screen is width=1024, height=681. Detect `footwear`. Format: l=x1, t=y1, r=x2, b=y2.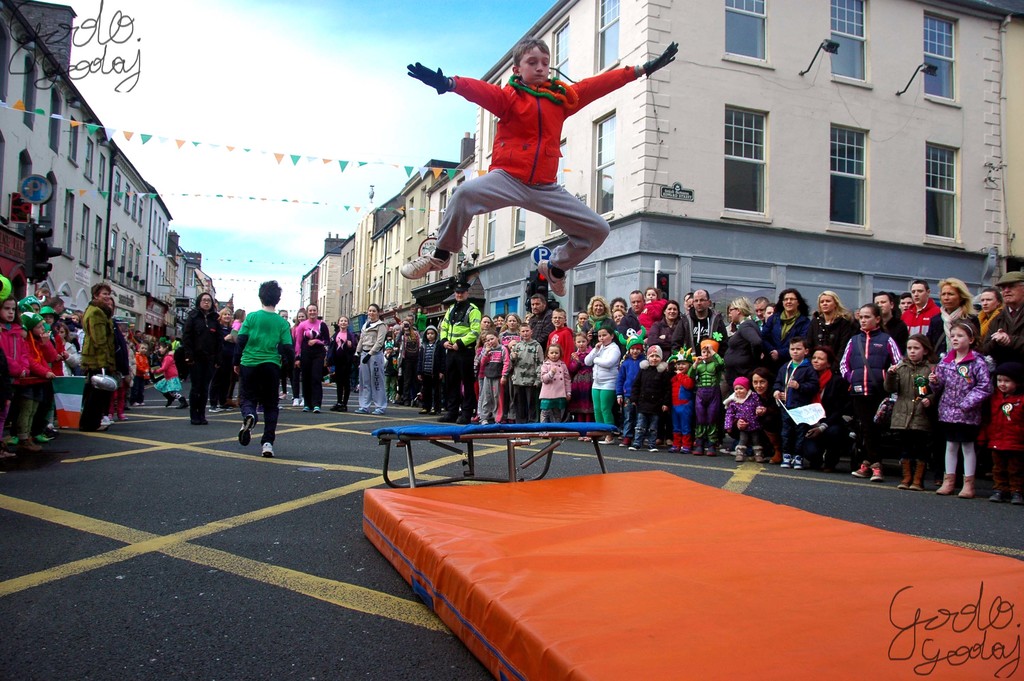
l=649, t=447, r=659, b=456.
